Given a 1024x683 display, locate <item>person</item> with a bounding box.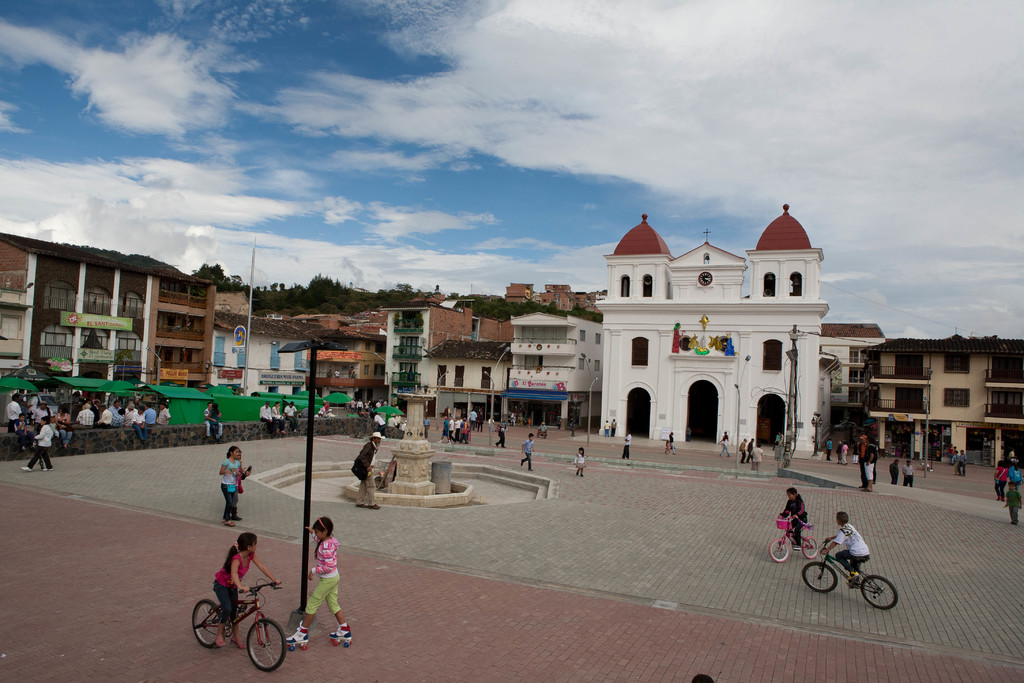
Located: [left=348, top=370, right=351, bottom=379].
